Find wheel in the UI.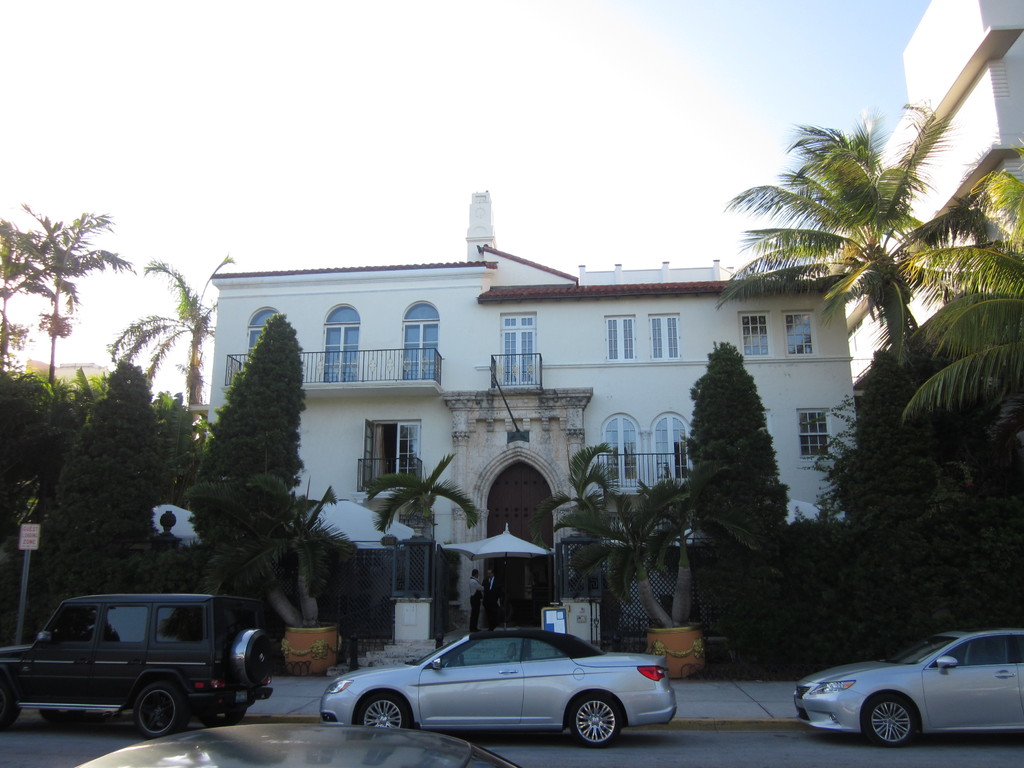
UI element at x1=229 y1=628 x2=273 y2=687.
